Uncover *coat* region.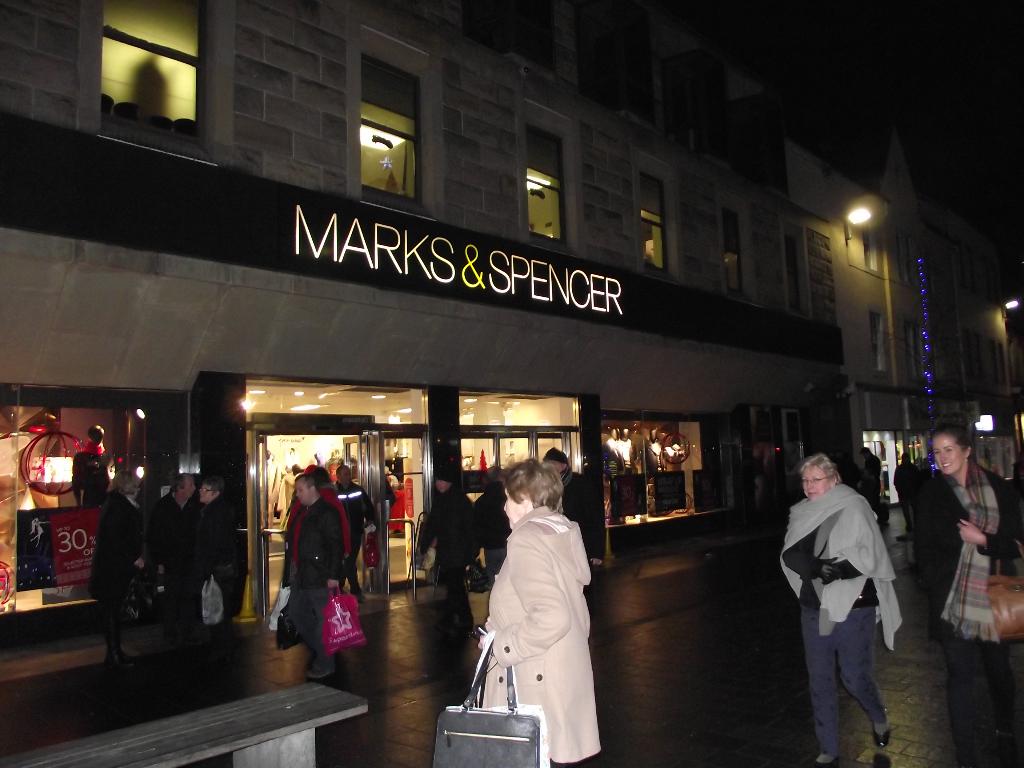
Uncovered: [x1=460, y1=500, x2=609, y2=729].
